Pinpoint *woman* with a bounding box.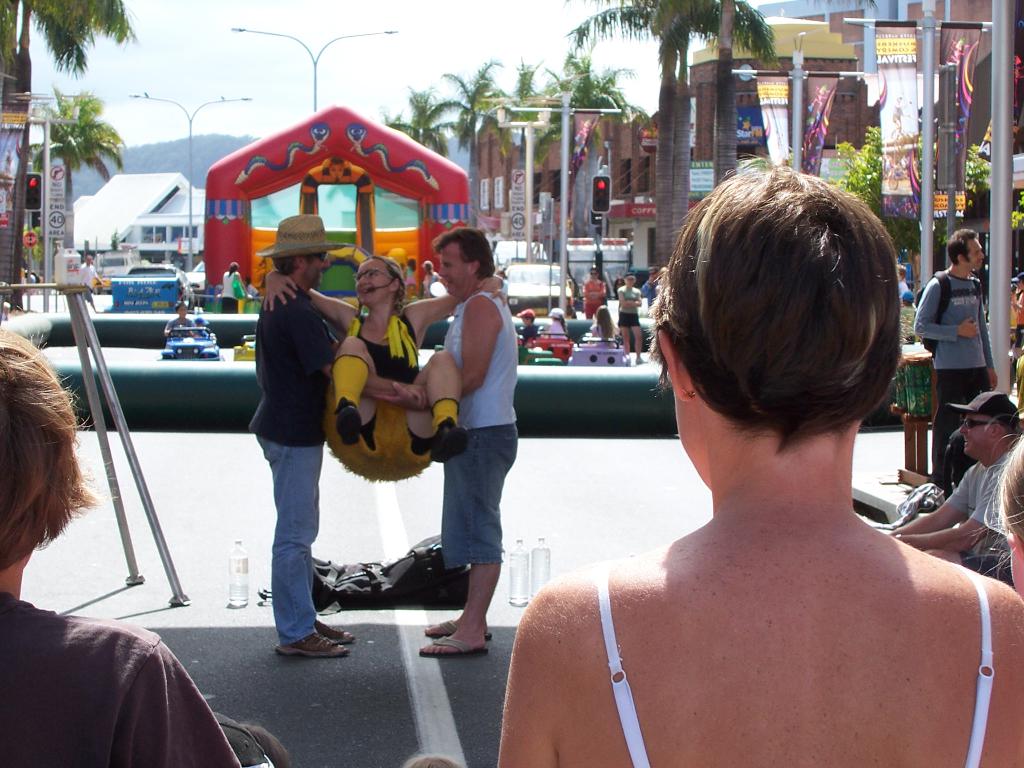
<box>616,272,648,364</box>.
